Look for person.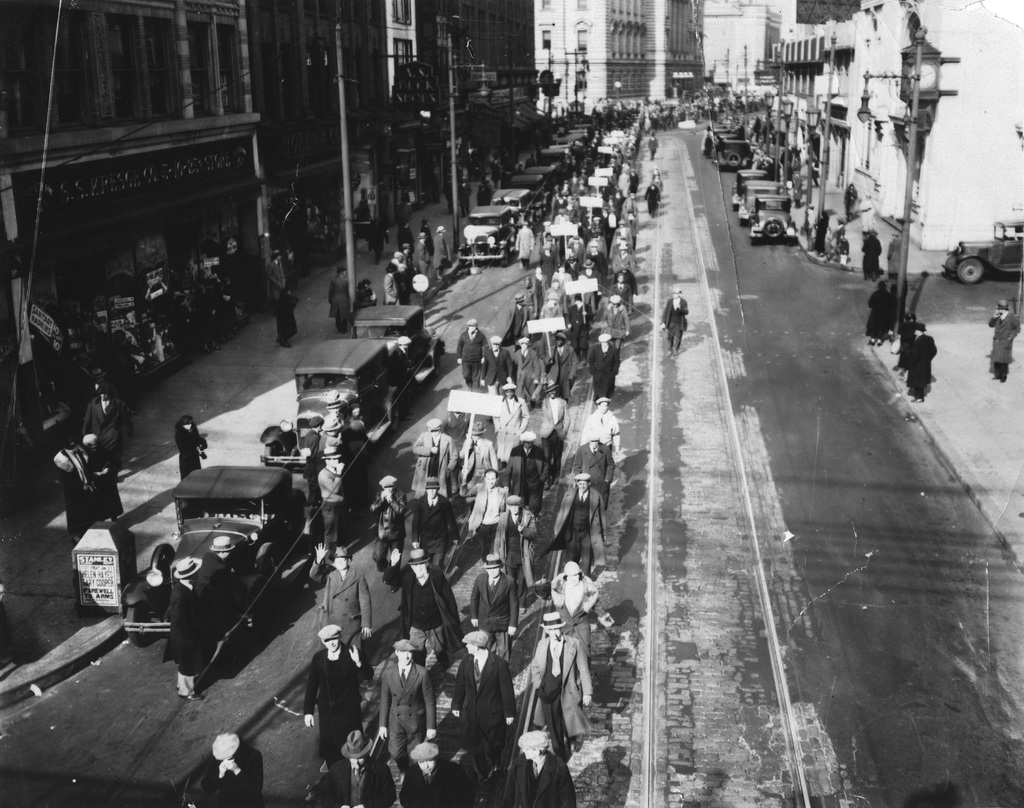
Found: detection(381, 540, 466, 657).
